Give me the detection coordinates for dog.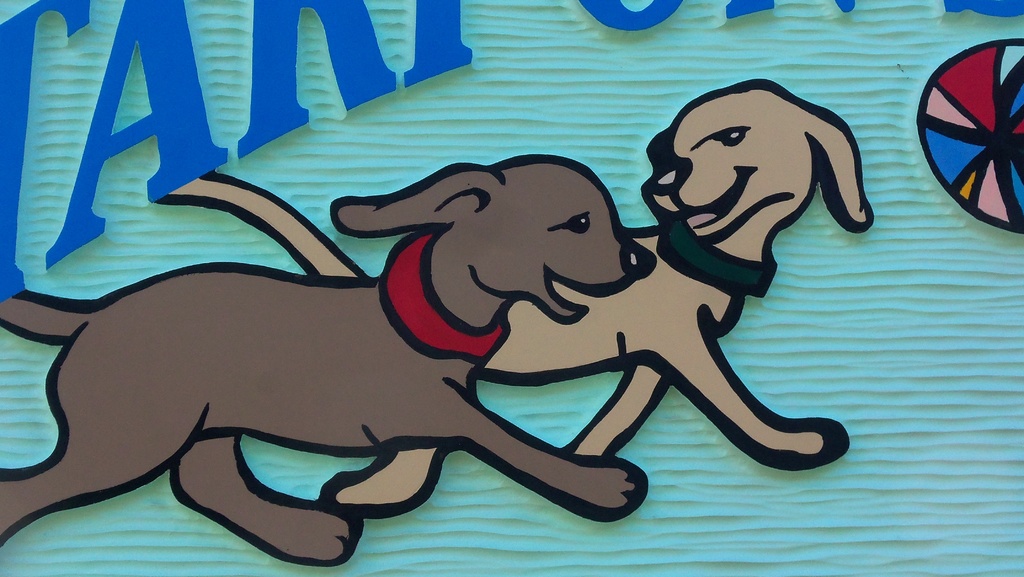
[left=0, top=149, right=648, bottom=564].
